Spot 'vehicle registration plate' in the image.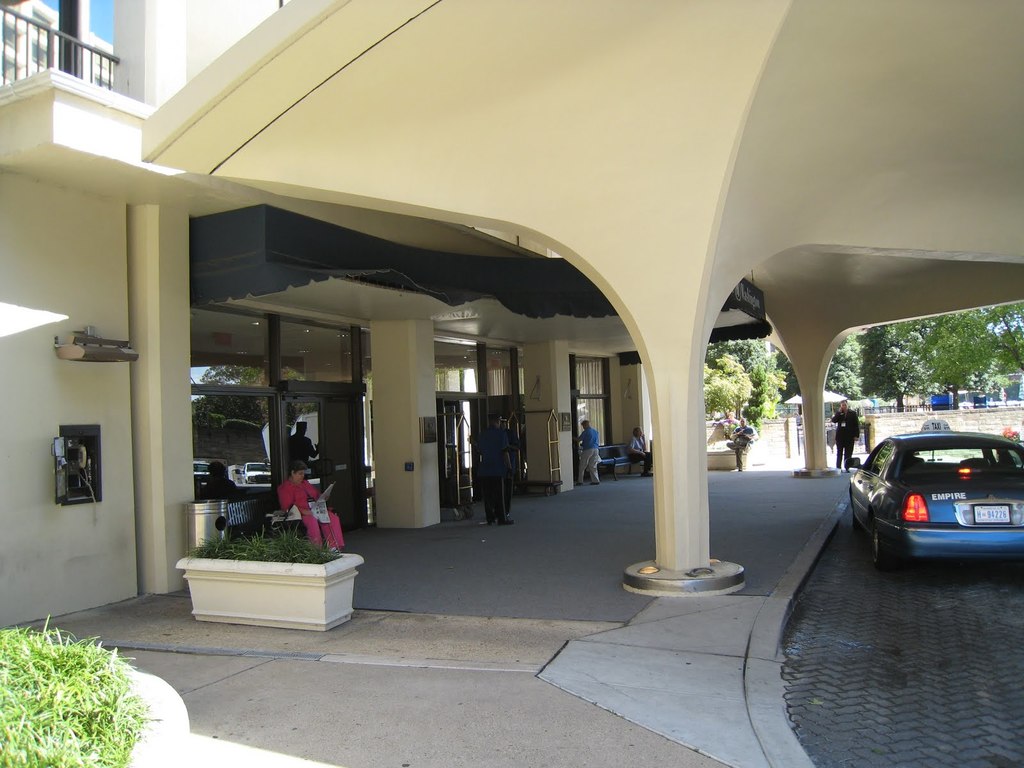
'vehicle registration plate' found at [x1=971, y1=506, x2=1013, y2=524].
